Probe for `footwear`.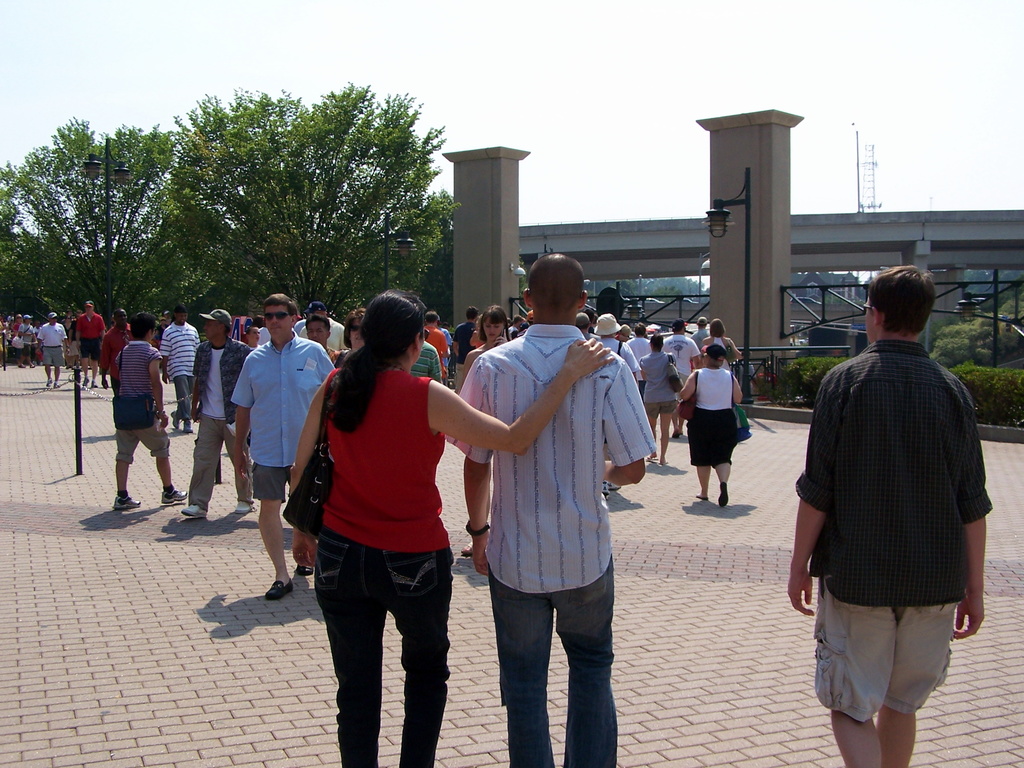
Probe result: 181,417,193,434.
